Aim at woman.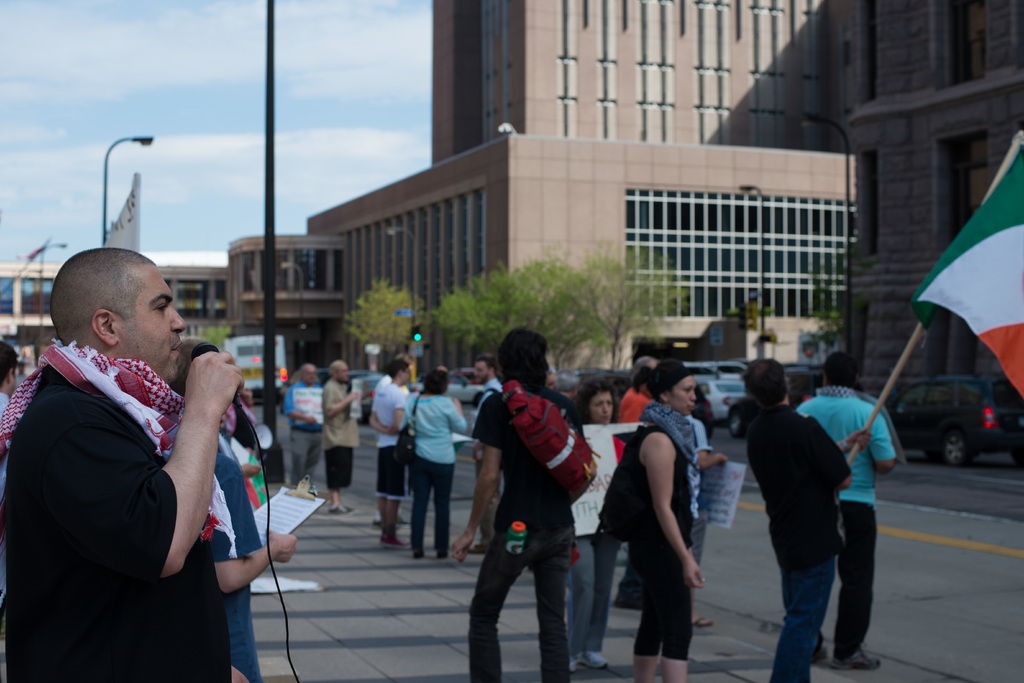
Aimed at [left=680, top=387, right=720, bottom=629].
